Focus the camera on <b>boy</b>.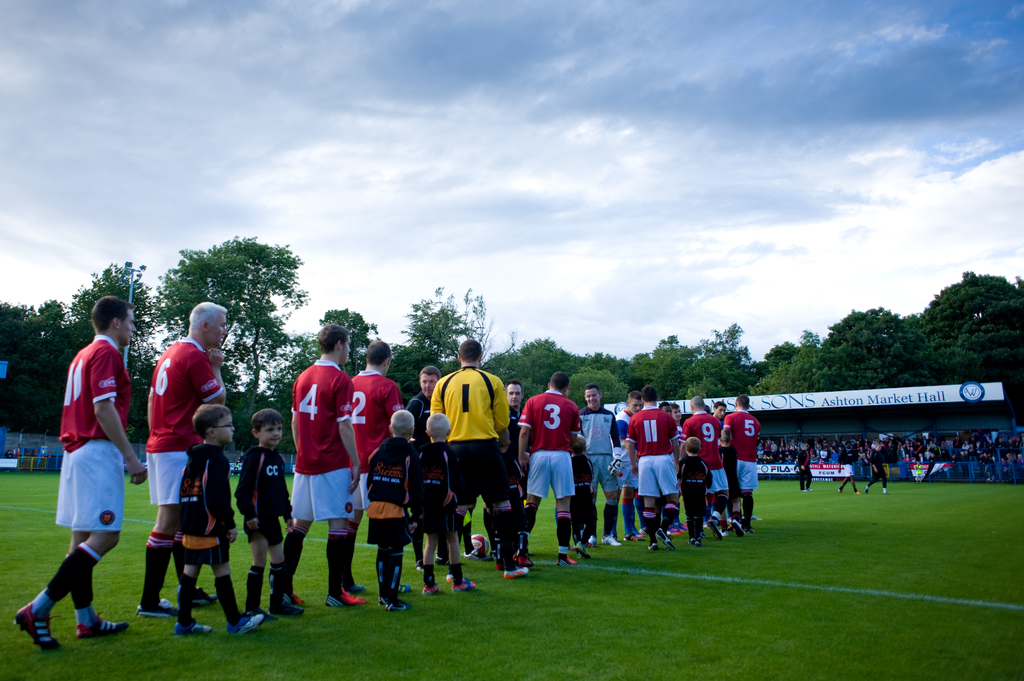
Focus region: (x1=371, y1=411, x2=433, y2=614).
